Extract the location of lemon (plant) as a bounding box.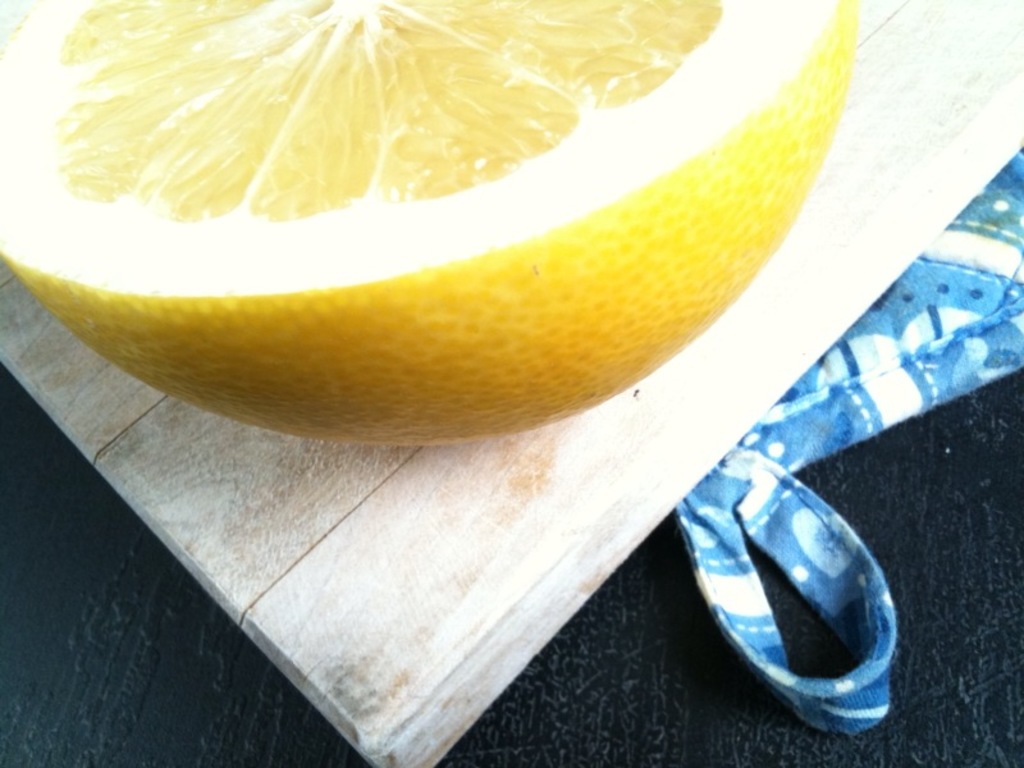
[x1=0, y1=0, x2=858, y2=447].
